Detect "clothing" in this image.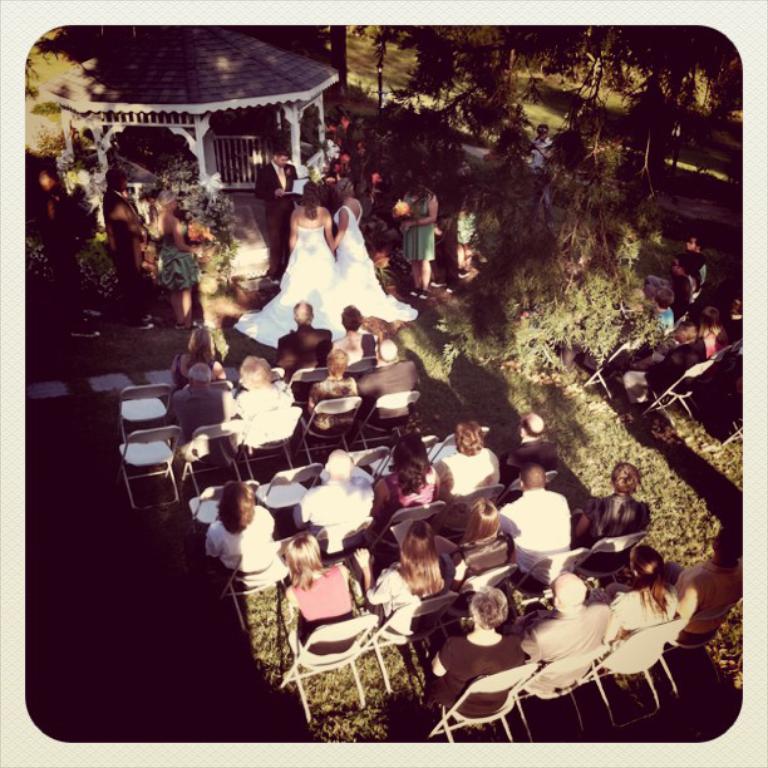
Detection: (144,215,201,285).
